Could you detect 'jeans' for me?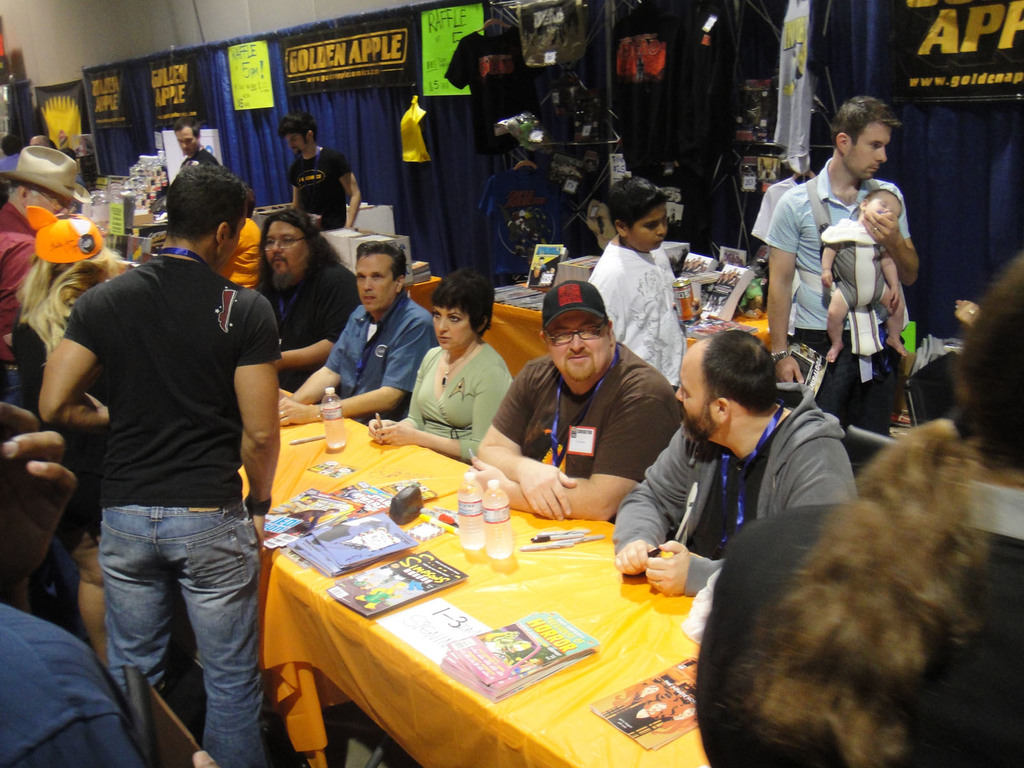
Detection result: {"left": 95, "top": 500, "right": 268, "bottom": 767}.
